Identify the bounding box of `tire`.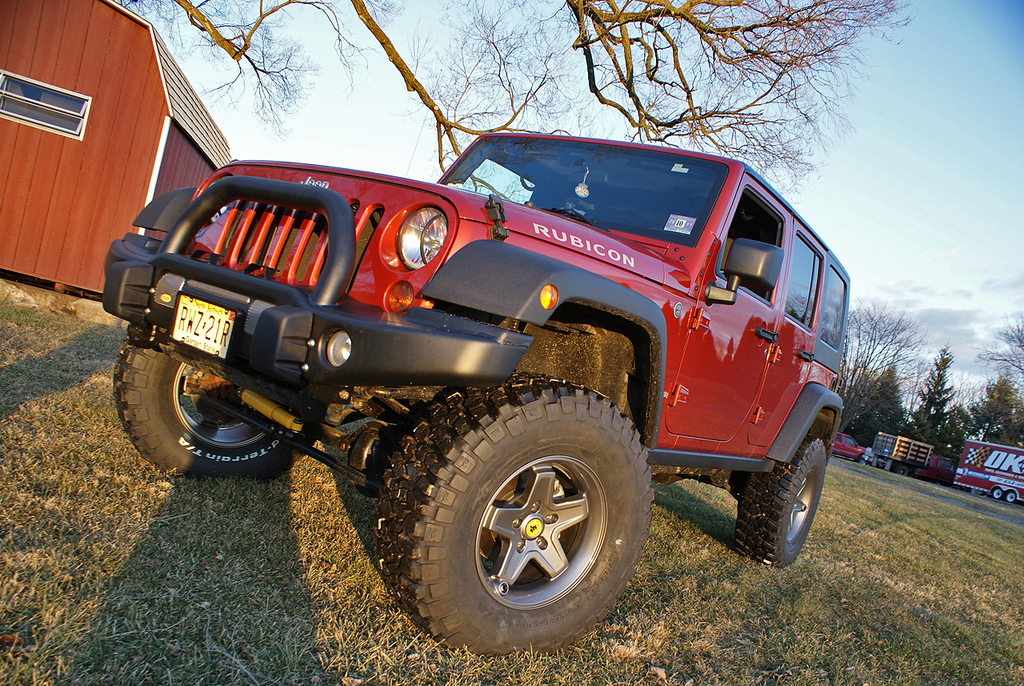
{"x1": 1006, "y1": 487, "x2": 1017, "y2": 508}.
